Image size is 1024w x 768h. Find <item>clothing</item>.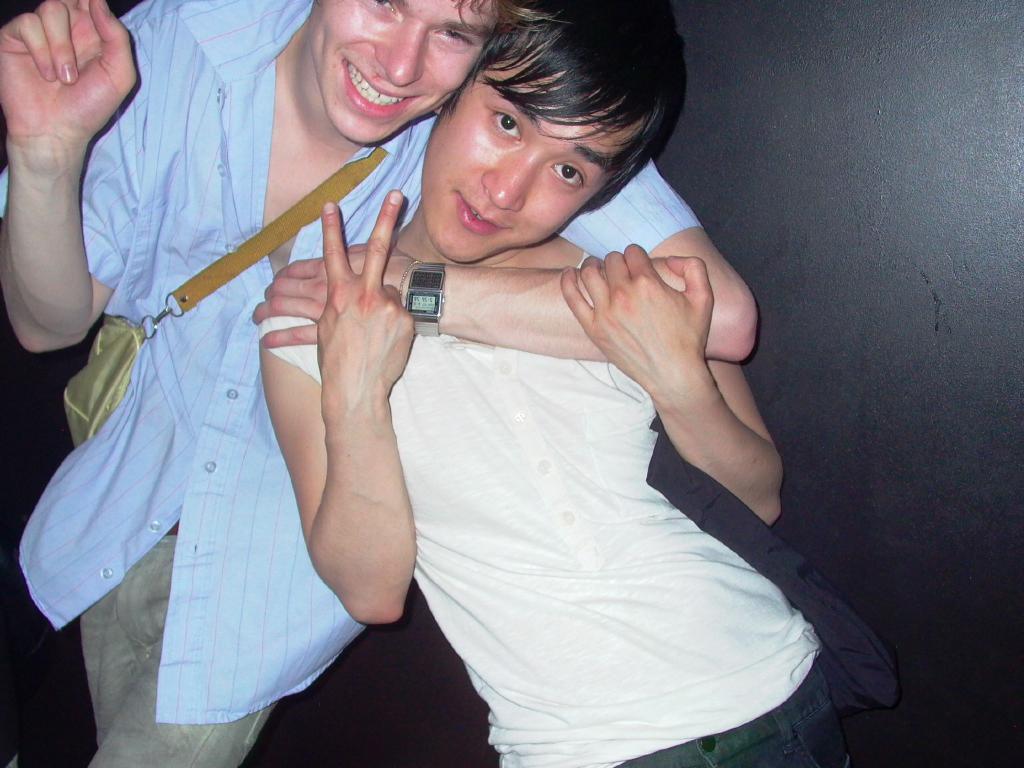
[left=0, top=0, right=712, bottom=767].
